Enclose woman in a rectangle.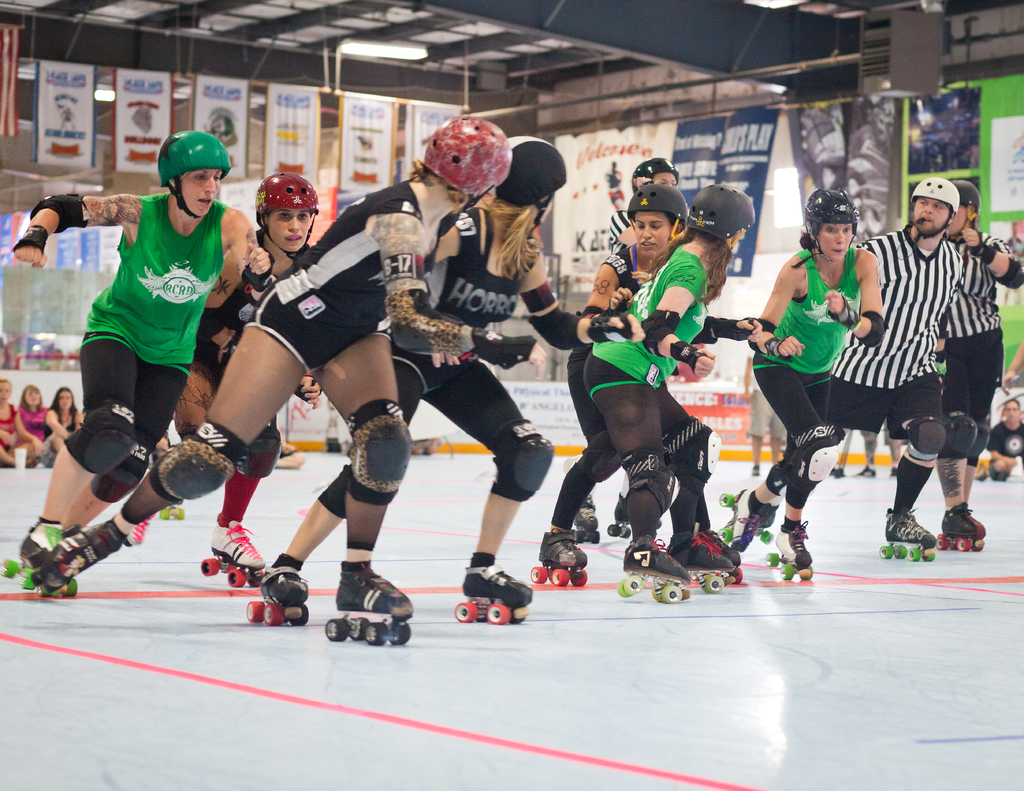
<box>575,186,771,602</box>.
